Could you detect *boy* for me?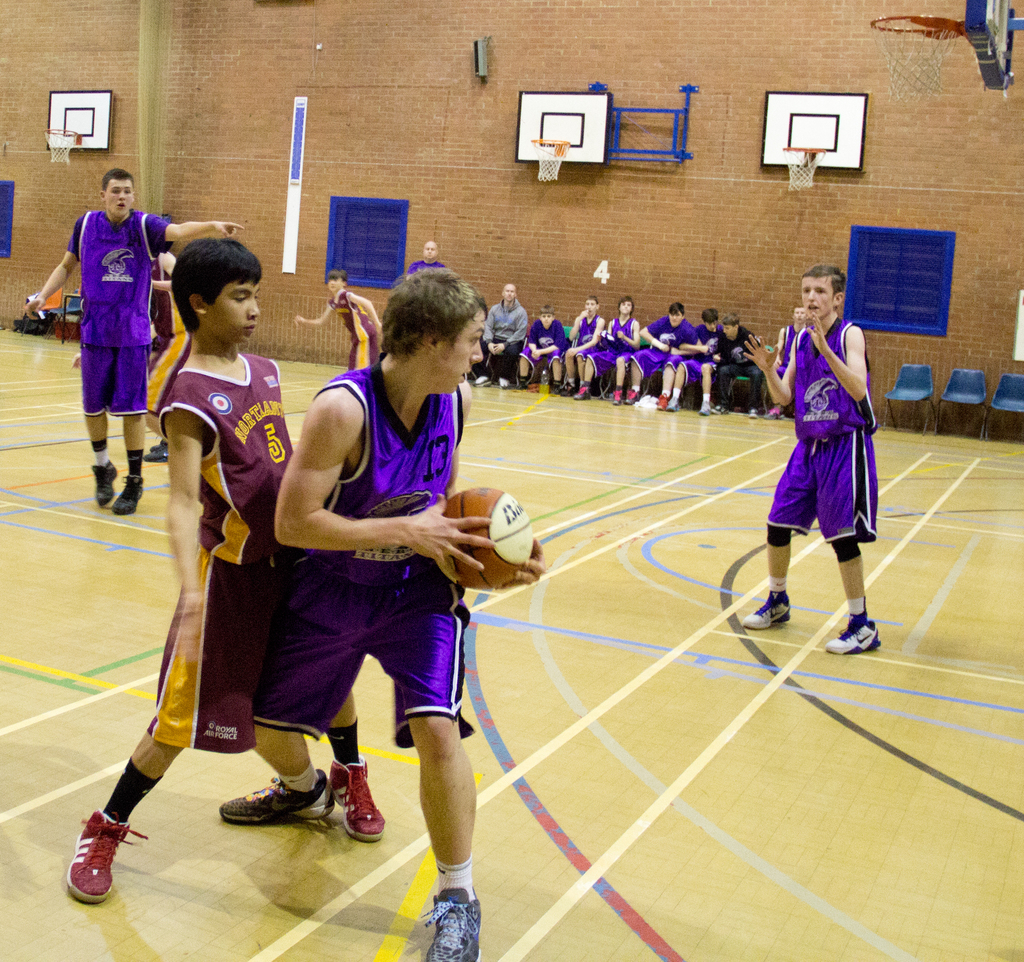
Detection result: <region>62, 236, 387, 902</region>.
